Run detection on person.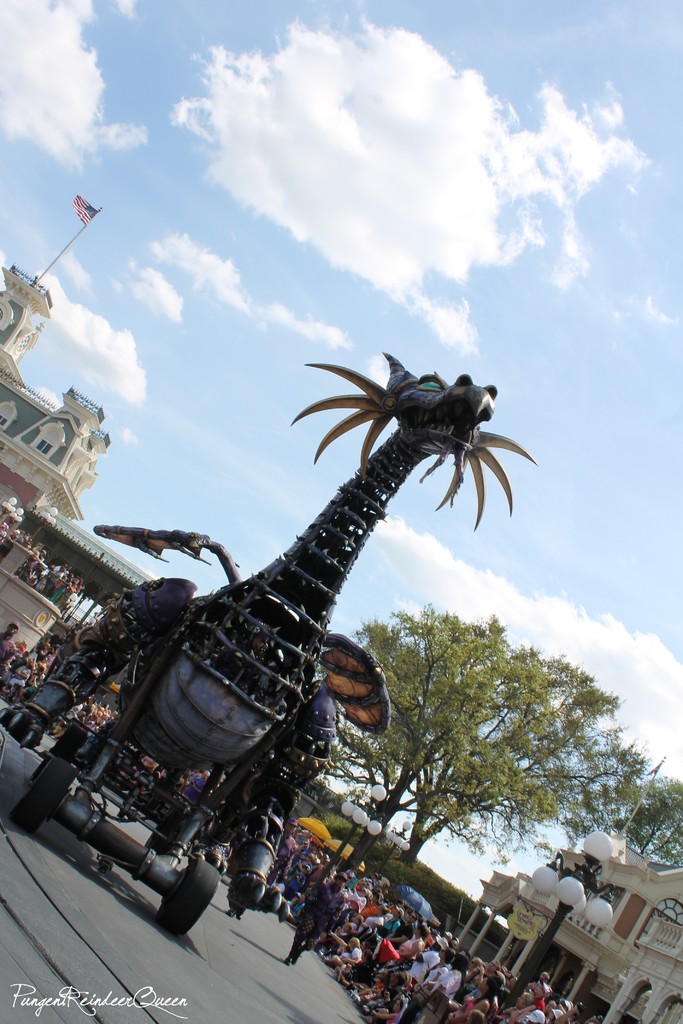
Result: [509,981,546,1020].
